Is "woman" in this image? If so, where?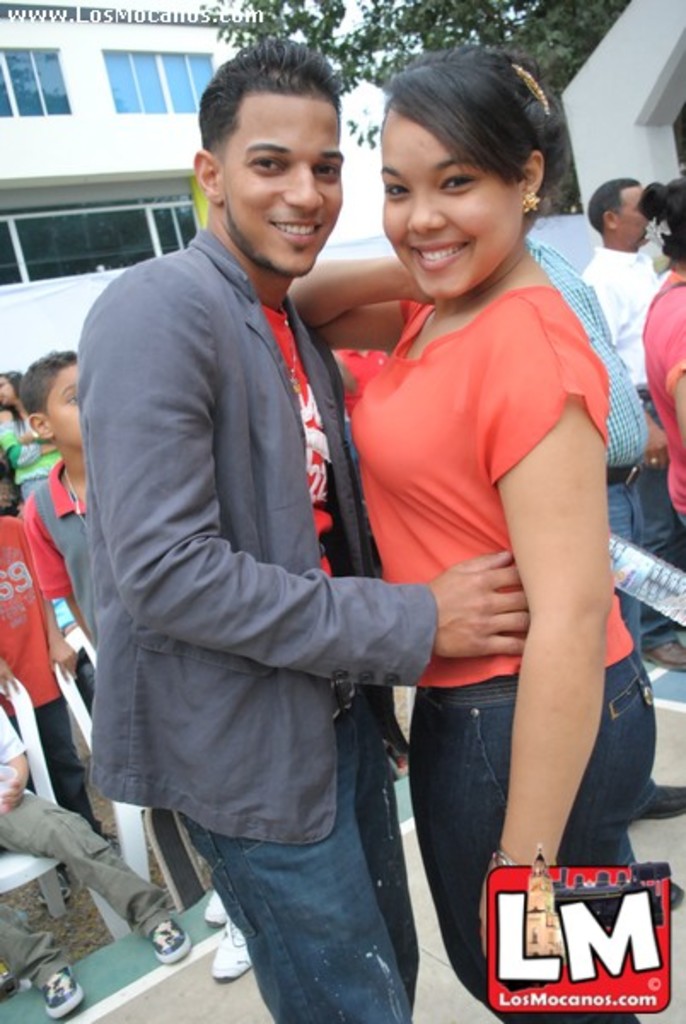
Yes, at rect(640, 176, 684, 529).
